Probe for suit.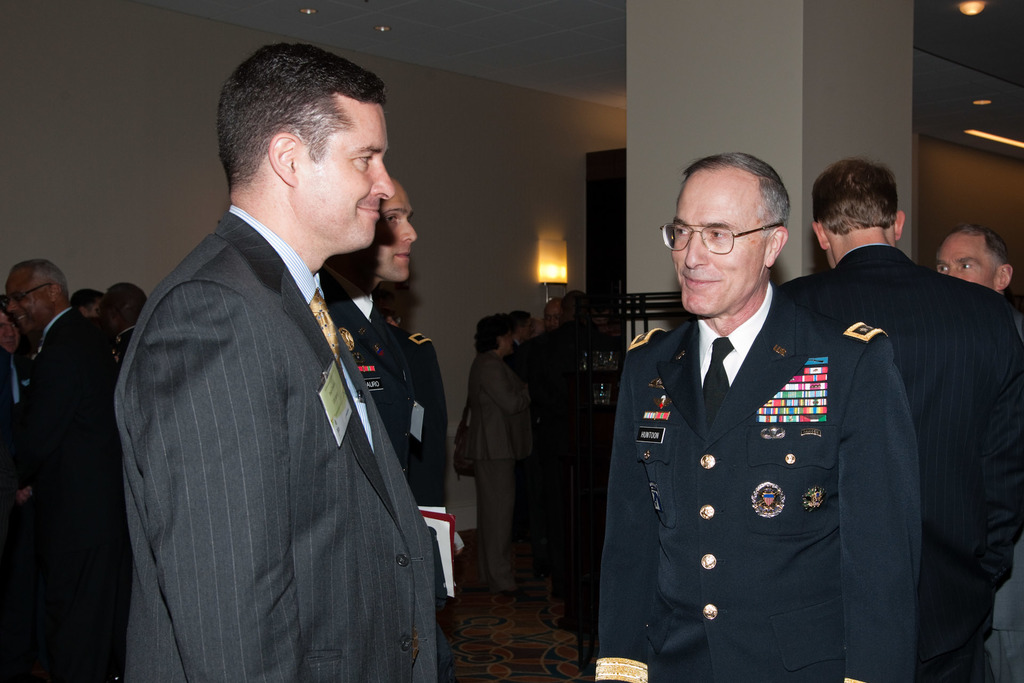
Probe result: rect(0, 309, 107, 677).
